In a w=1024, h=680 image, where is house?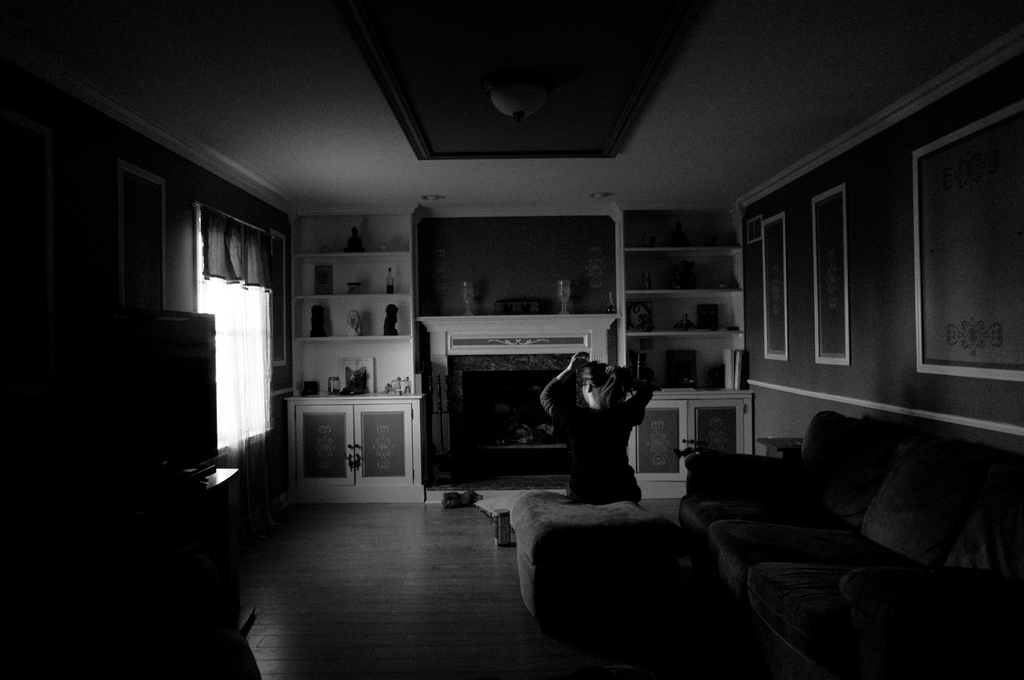
(0, 4, 1023, 679).
